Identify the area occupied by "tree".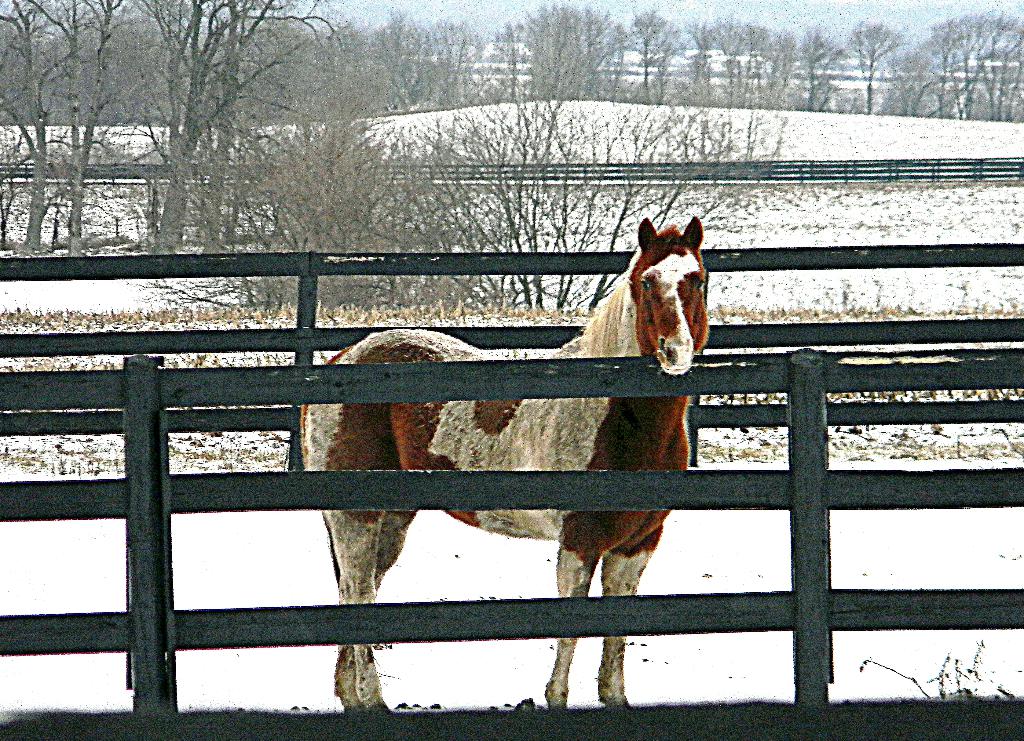
Area: [left=744, top=19, right=769, bottom=106].
